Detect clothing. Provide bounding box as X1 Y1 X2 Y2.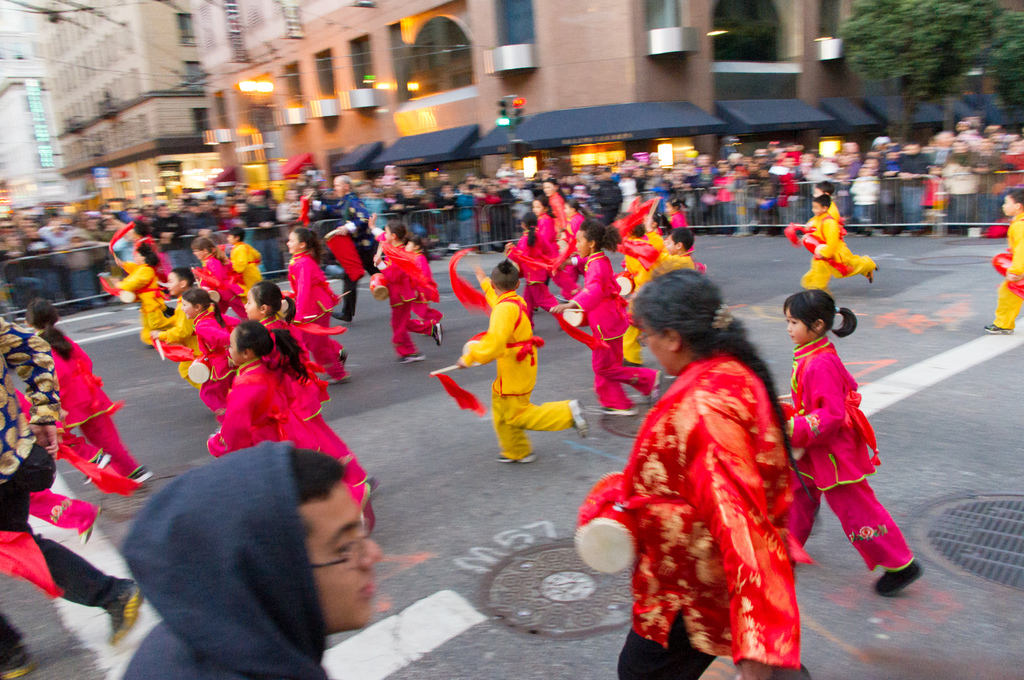
39 335 143 475.
